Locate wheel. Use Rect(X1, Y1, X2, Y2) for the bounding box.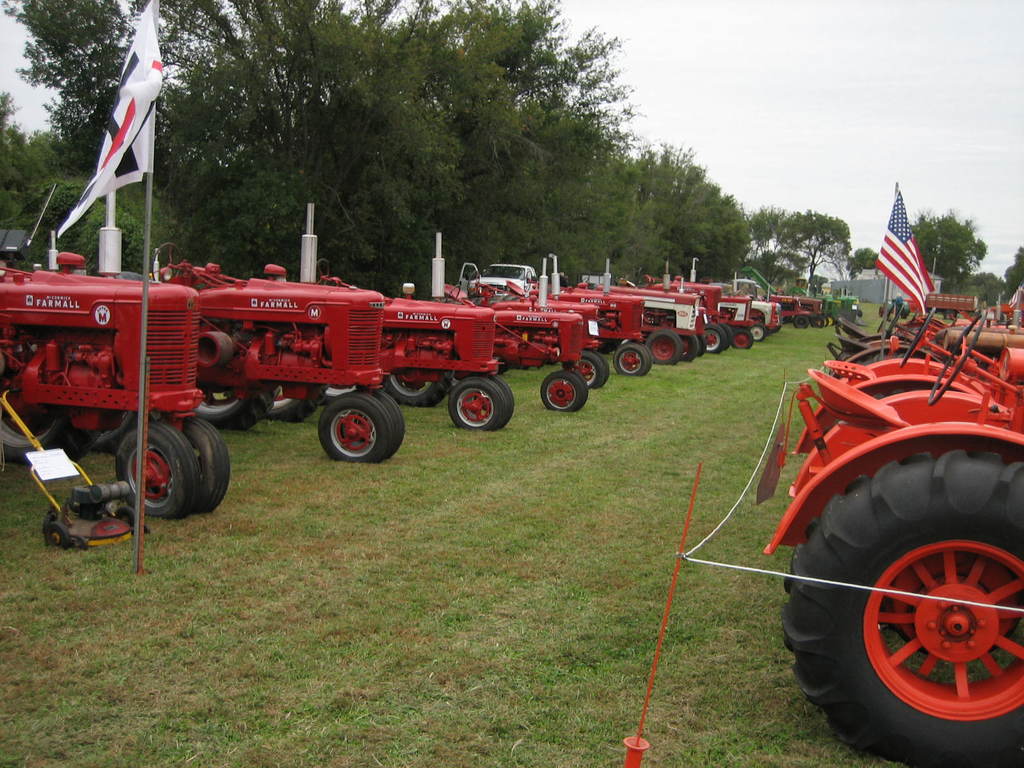
Rect(524, 269, 534, 295).
